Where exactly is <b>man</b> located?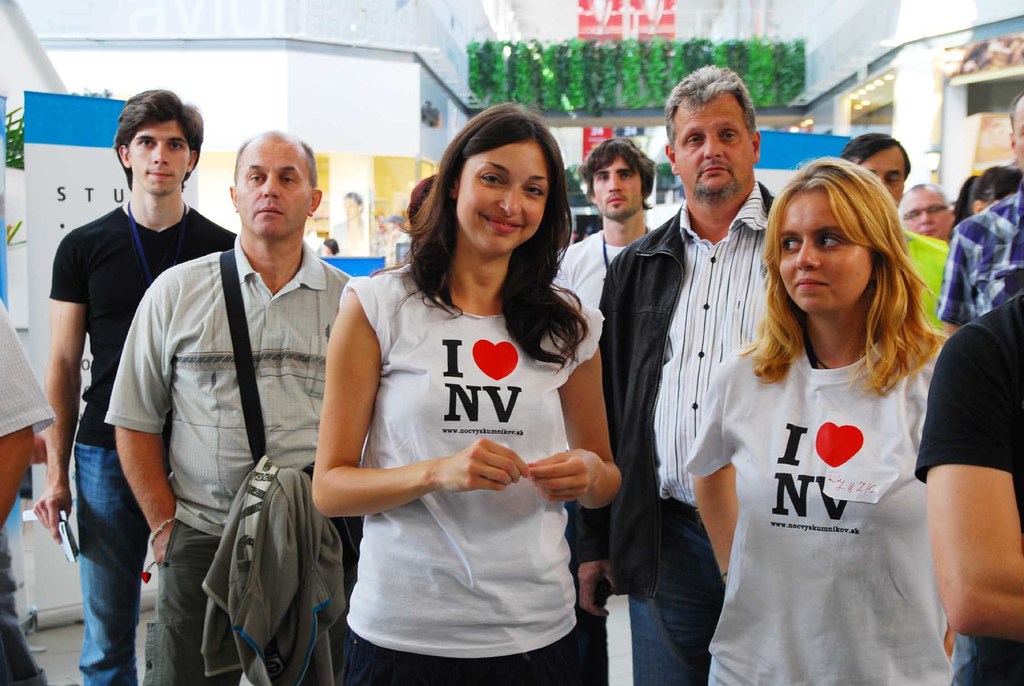
Its bounding box is [left=101, top=129, right=376, bottom=685].
